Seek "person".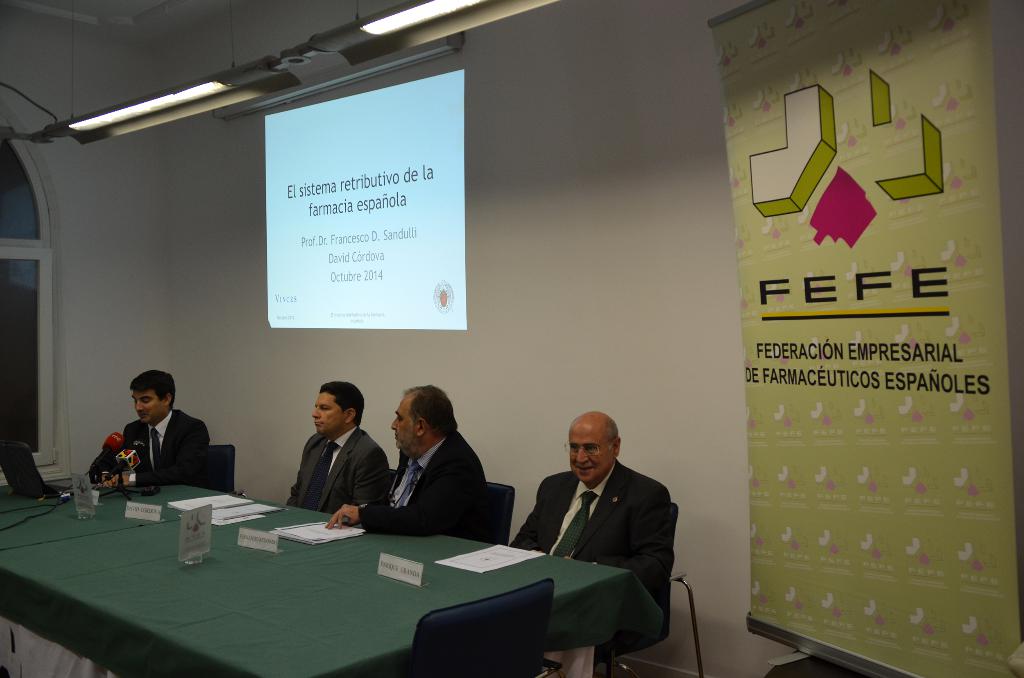
region(97, 367, 209, 508).
